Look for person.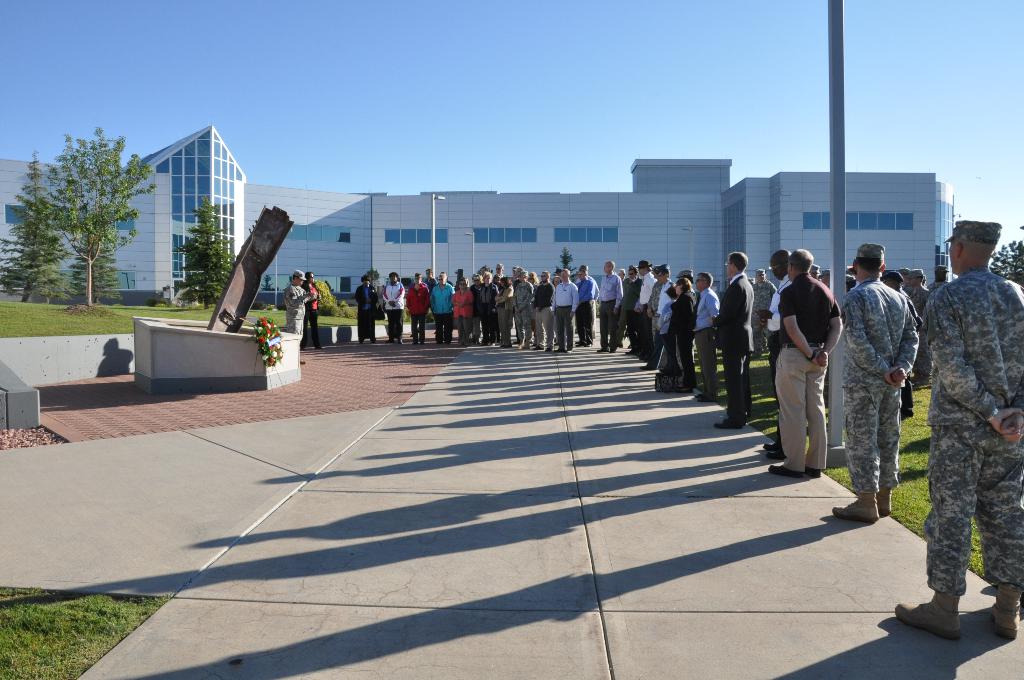
Found: box=[282, 269, 316, 366].
